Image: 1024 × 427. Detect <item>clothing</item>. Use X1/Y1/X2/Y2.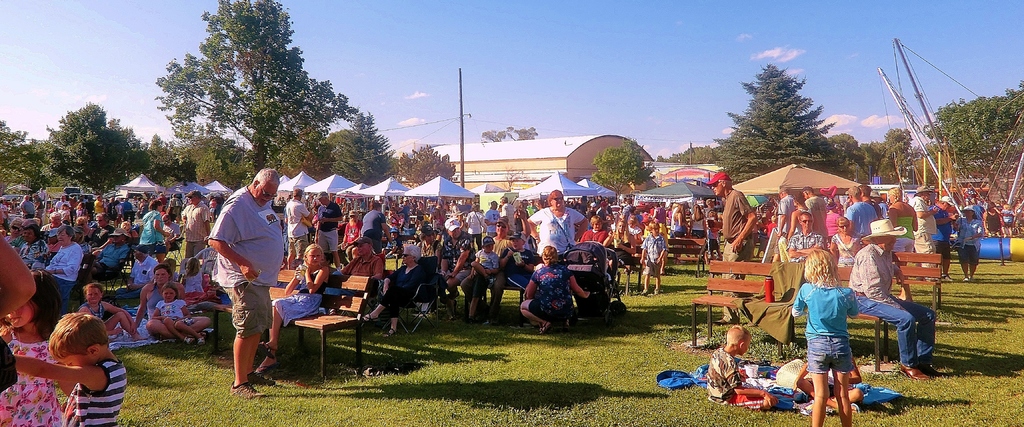
92/202/105/214.
